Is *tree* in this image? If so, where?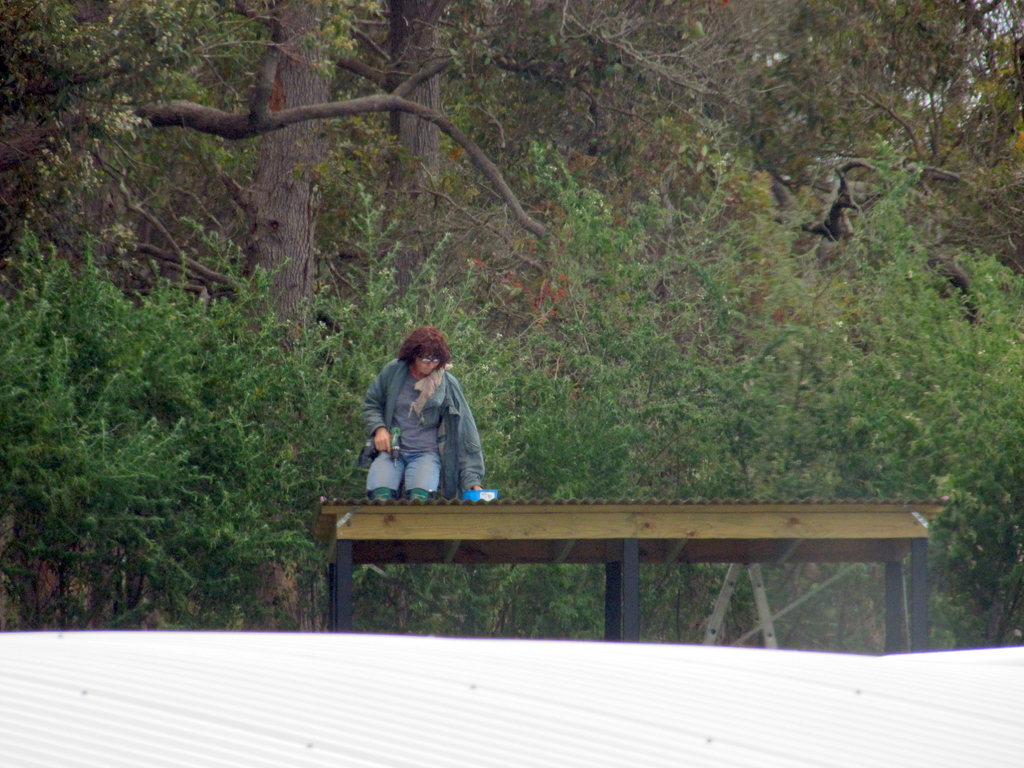
Yes, at select_region(380, 0, 453, 294).
